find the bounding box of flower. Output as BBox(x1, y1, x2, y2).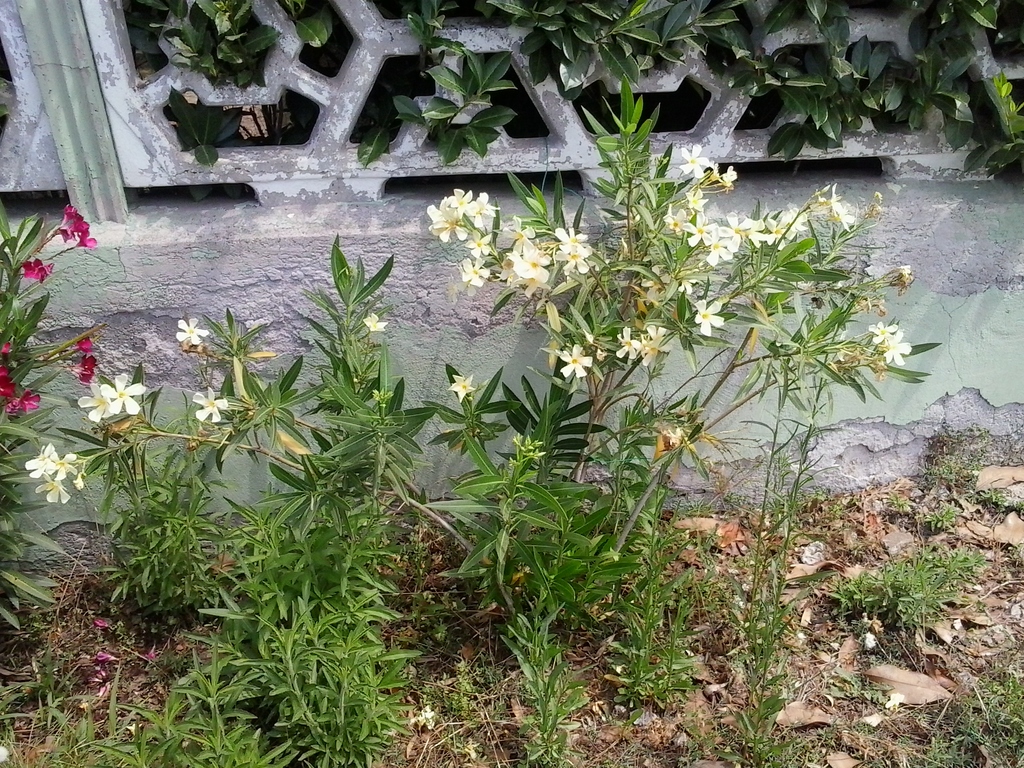
BBox(678, 141, 715, 179).
